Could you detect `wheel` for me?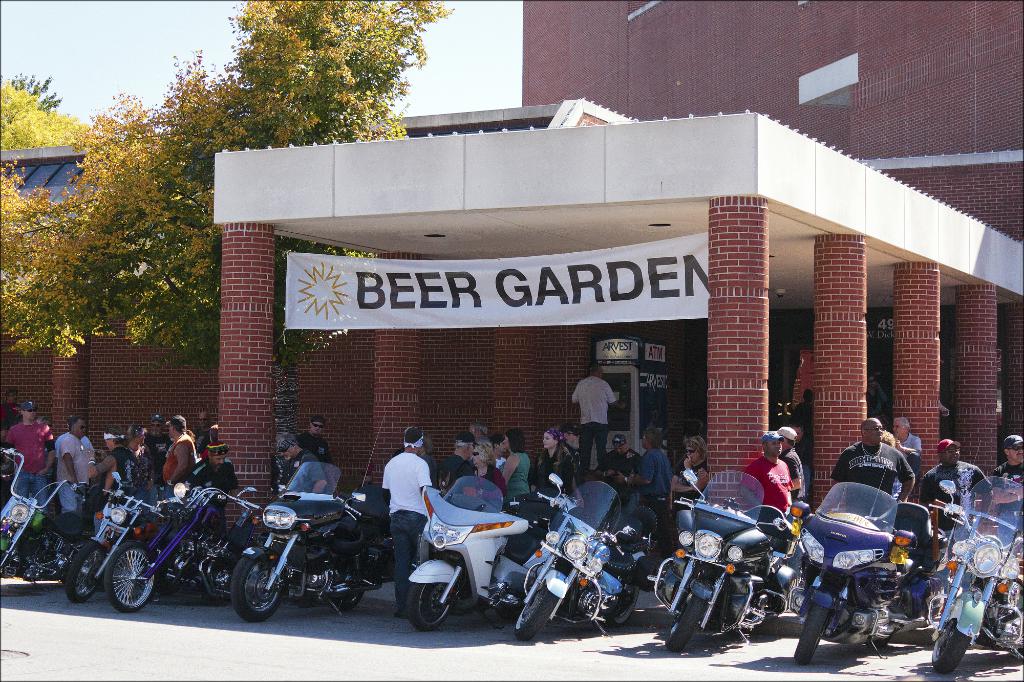
Detection result: [605, 585, 639, 628].
